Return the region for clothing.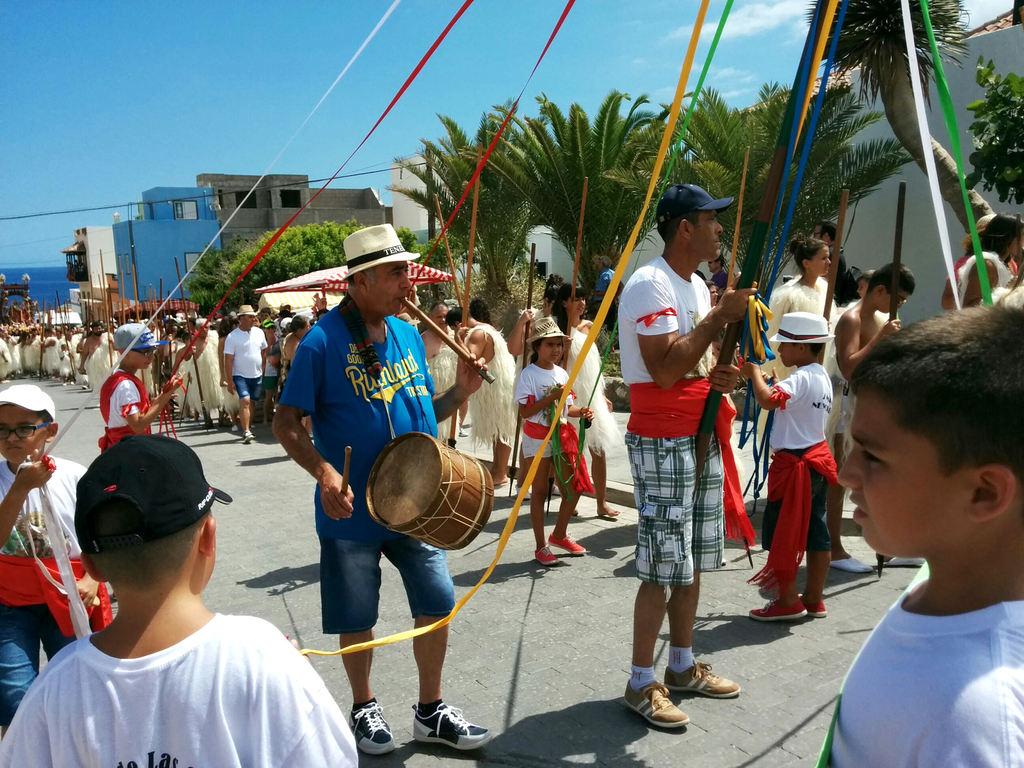
(x1=755, y1=363, x2=837, y2=555).
